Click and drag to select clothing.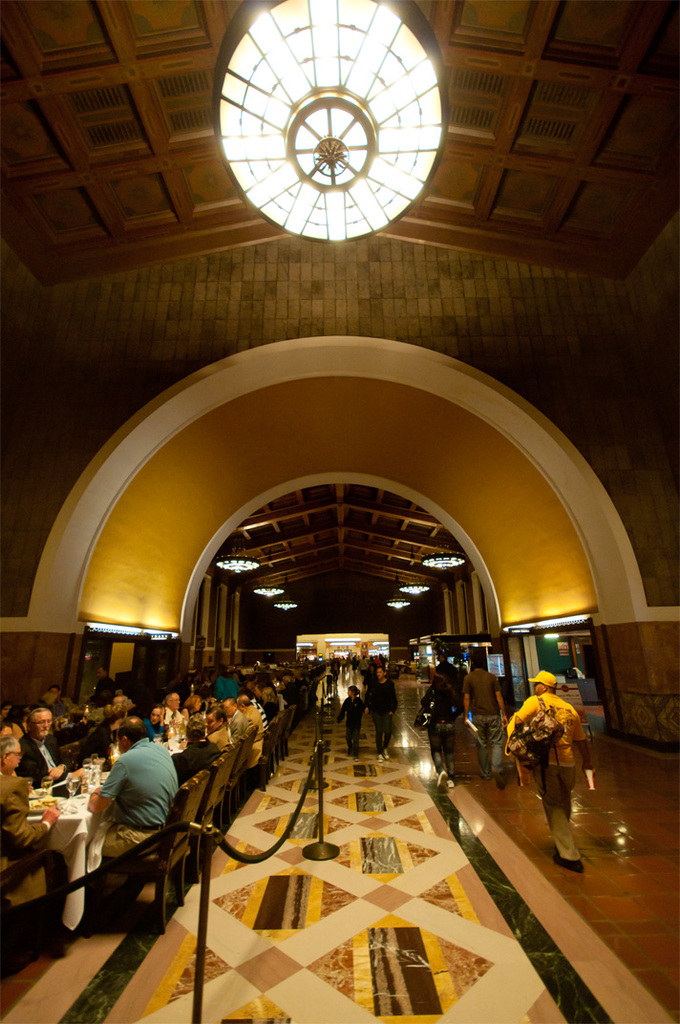
Selection: 82 716 191 880.
